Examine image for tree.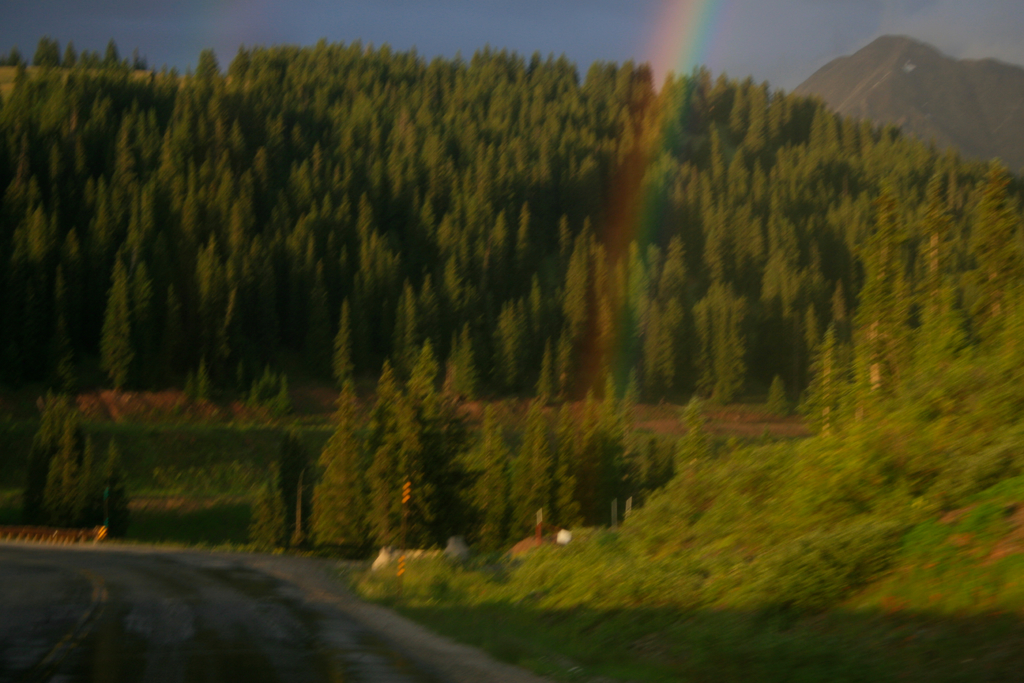
Examination result: <bbox>196, 374, 227, 425</bbox>.
